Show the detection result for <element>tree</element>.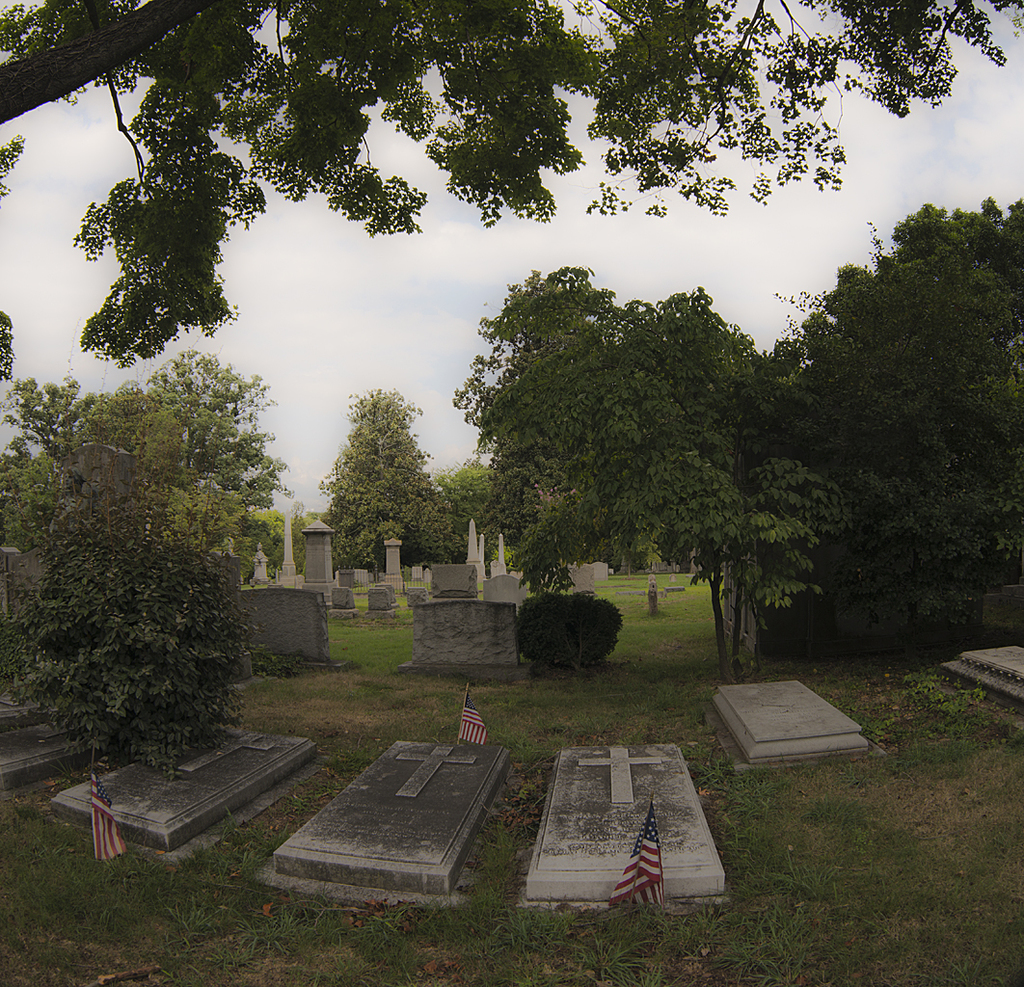
Rect(0, 0, 1023, 387).
